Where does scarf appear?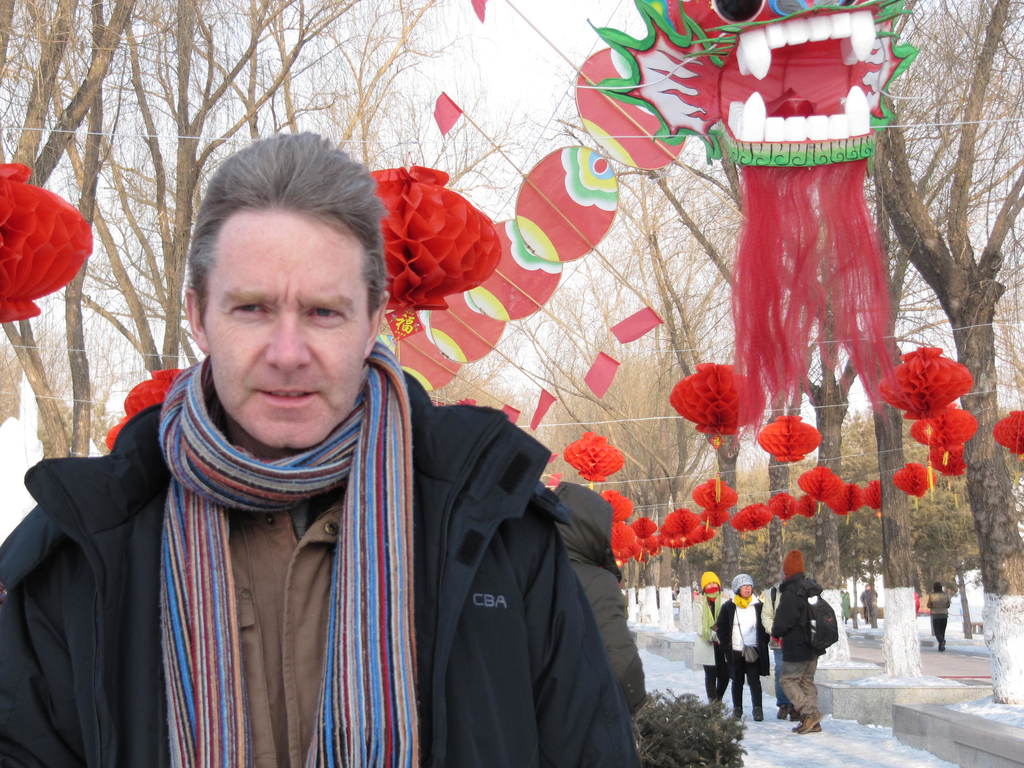
Appears at <box>158,337,423,767</box>.
